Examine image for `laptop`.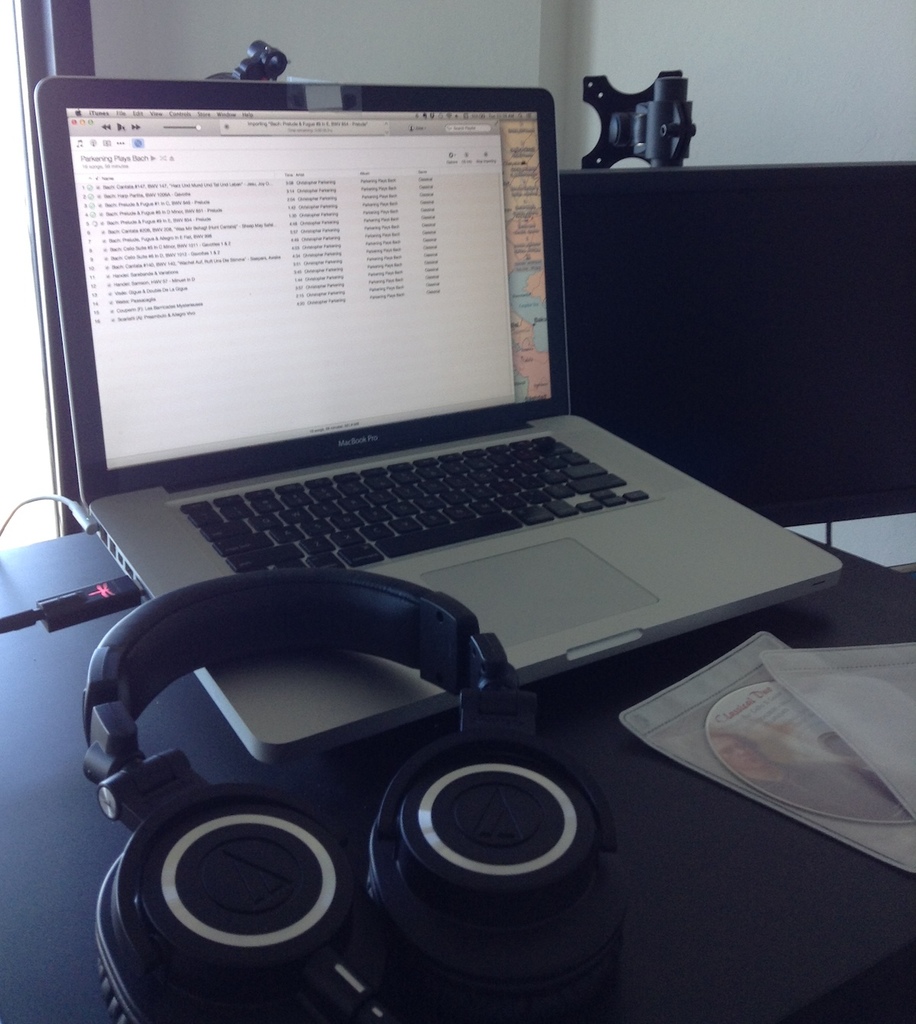
Examination result: <region>37, 76, 780, 702</region>.
